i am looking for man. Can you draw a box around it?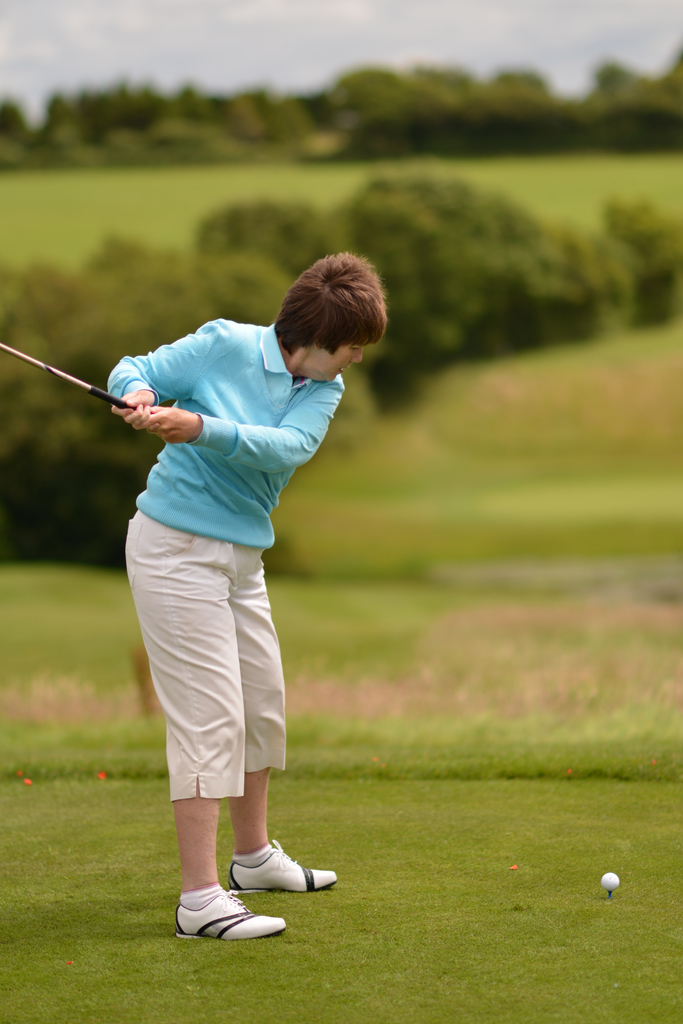
Sure, the bounding box is region(106, 251, 384, 942).
